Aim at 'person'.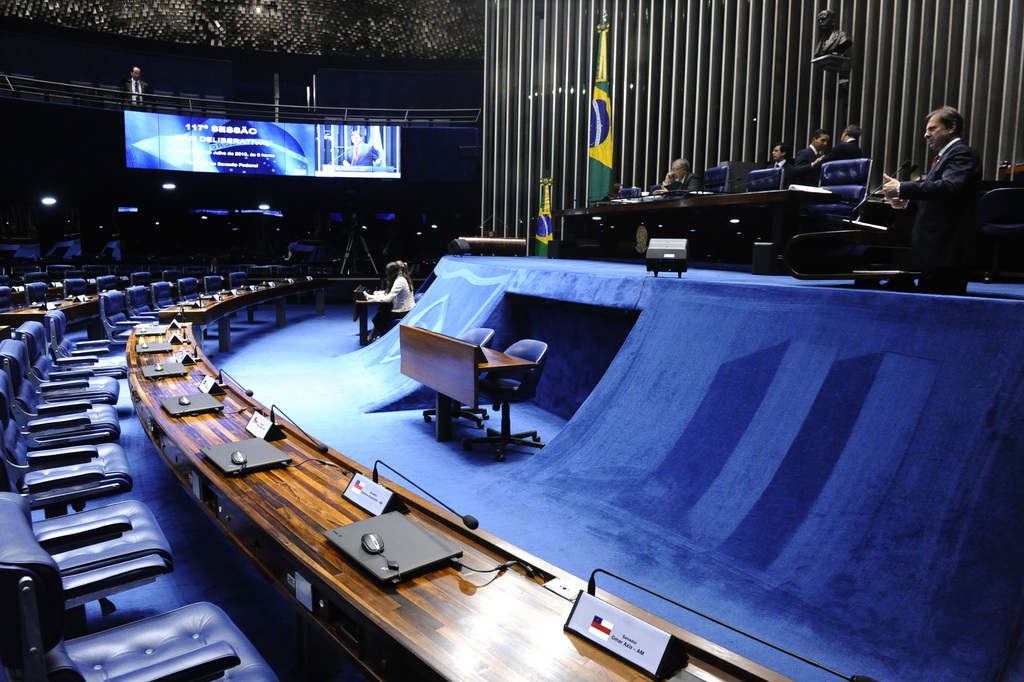
Aimed at [left=881, top=102, right=984, bottom=294].
